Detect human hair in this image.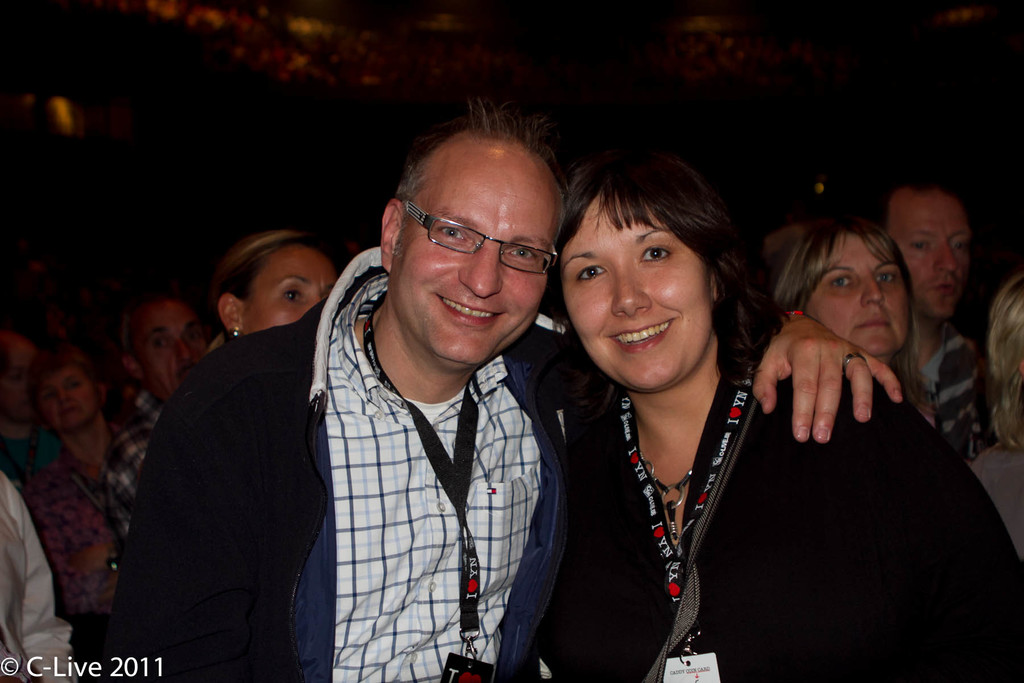
Detection: 870:173:977:236.
